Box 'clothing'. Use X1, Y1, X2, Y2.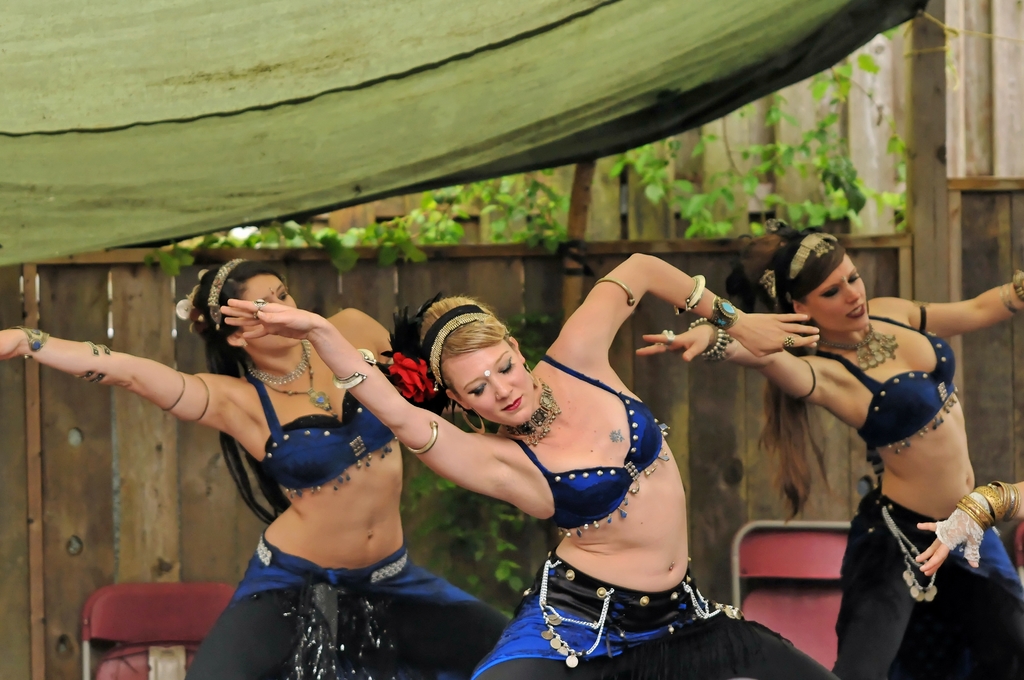
243, 374, 396, 501.
